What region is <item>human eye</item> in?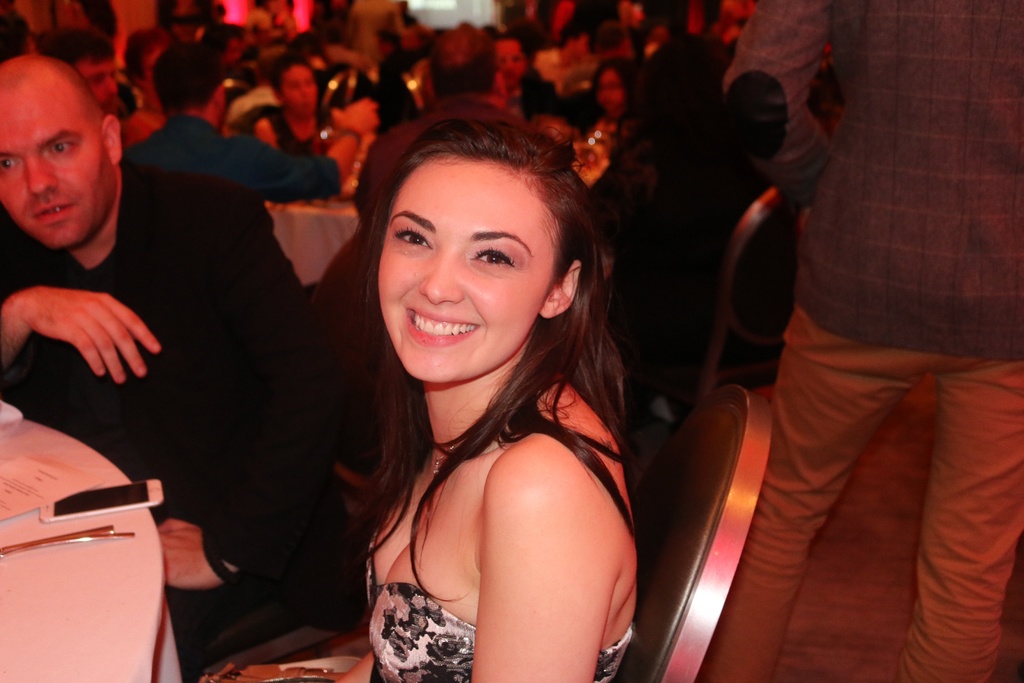
0:154:22:172.
